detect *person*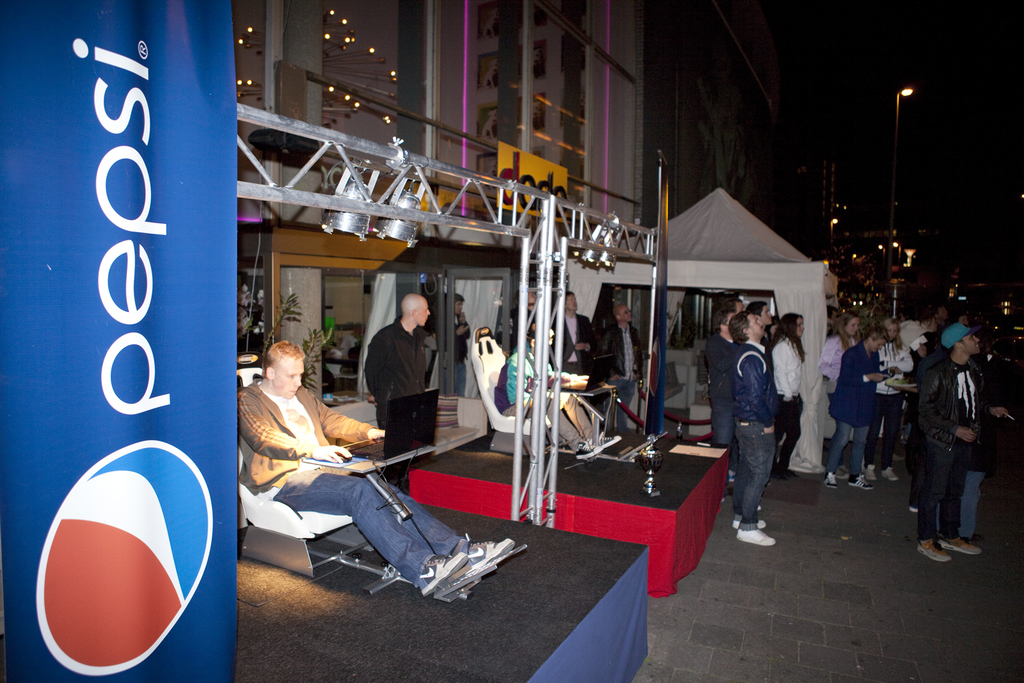
detection(598, 305, 640, 429)
